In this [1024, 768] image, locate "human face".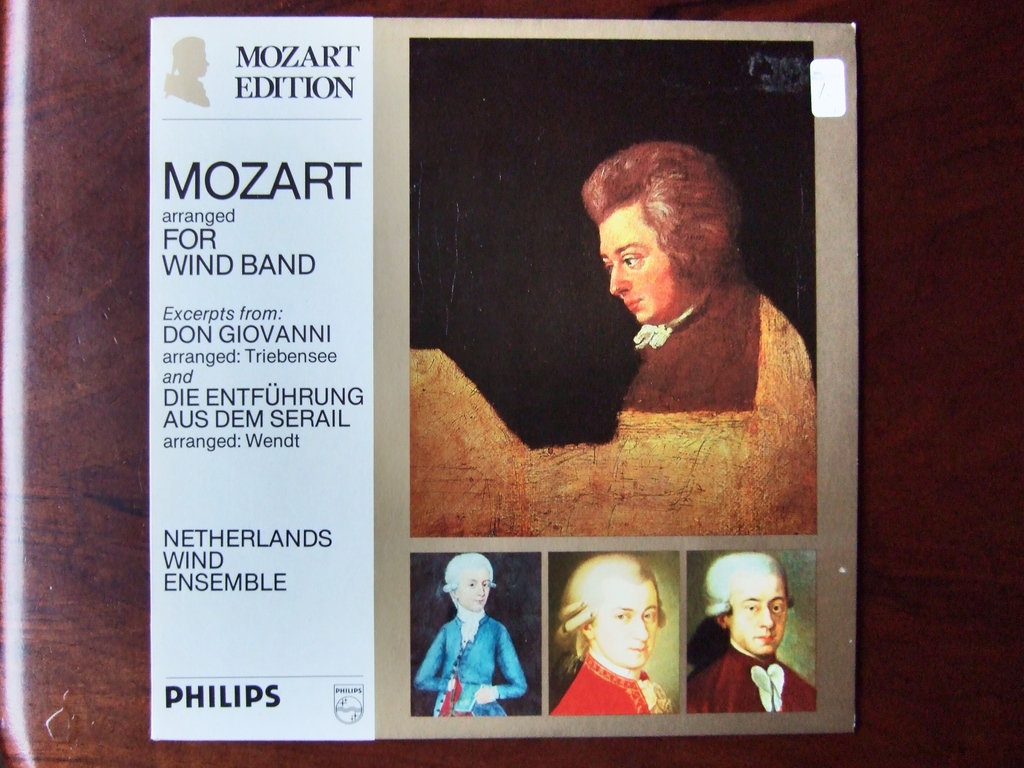
Bounding box: select_region(729, 576, 790, 655).
